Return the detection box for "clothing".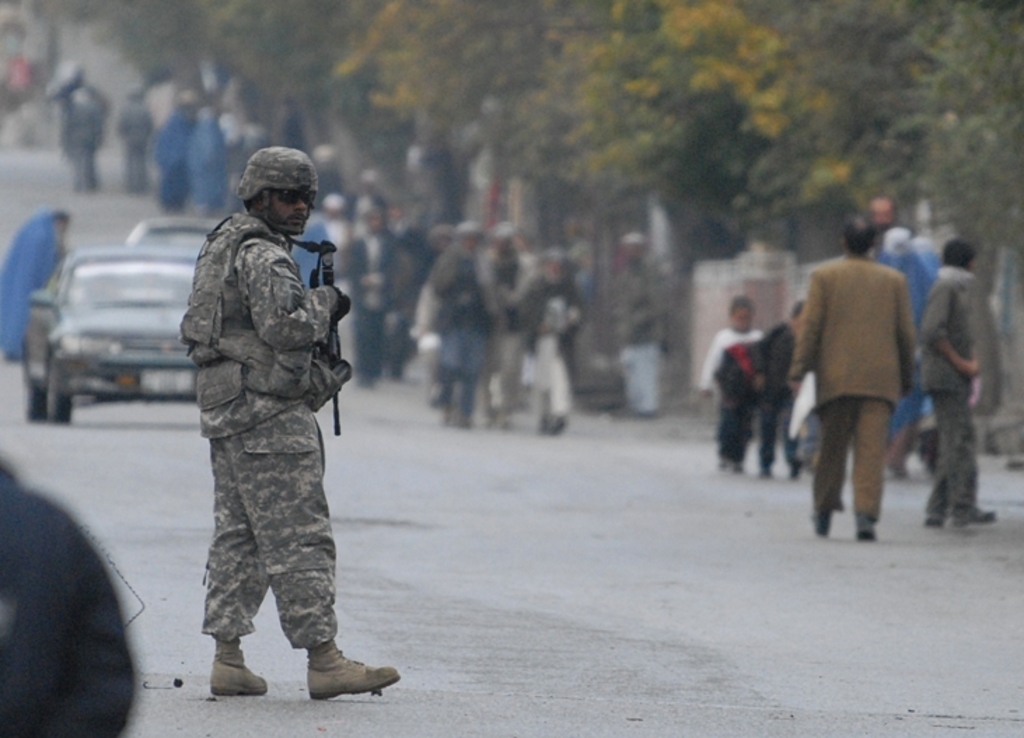
bbox(693, 328, 766, 469).
